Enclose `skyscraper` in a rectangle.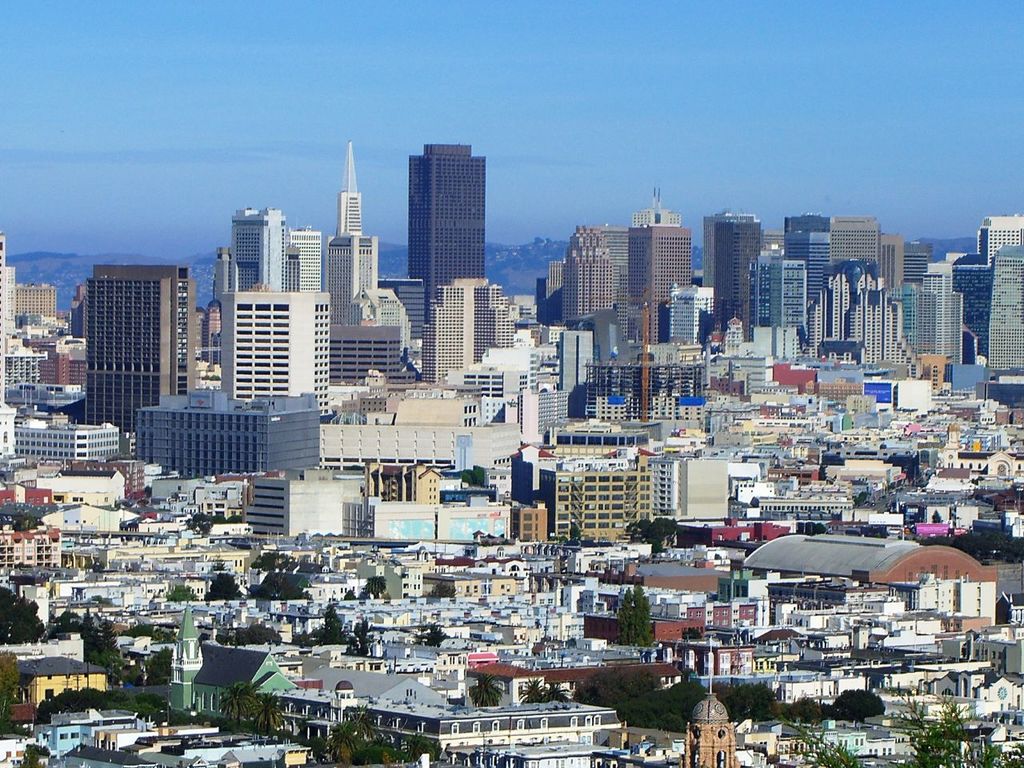
region(242, 462, 342, 555).
